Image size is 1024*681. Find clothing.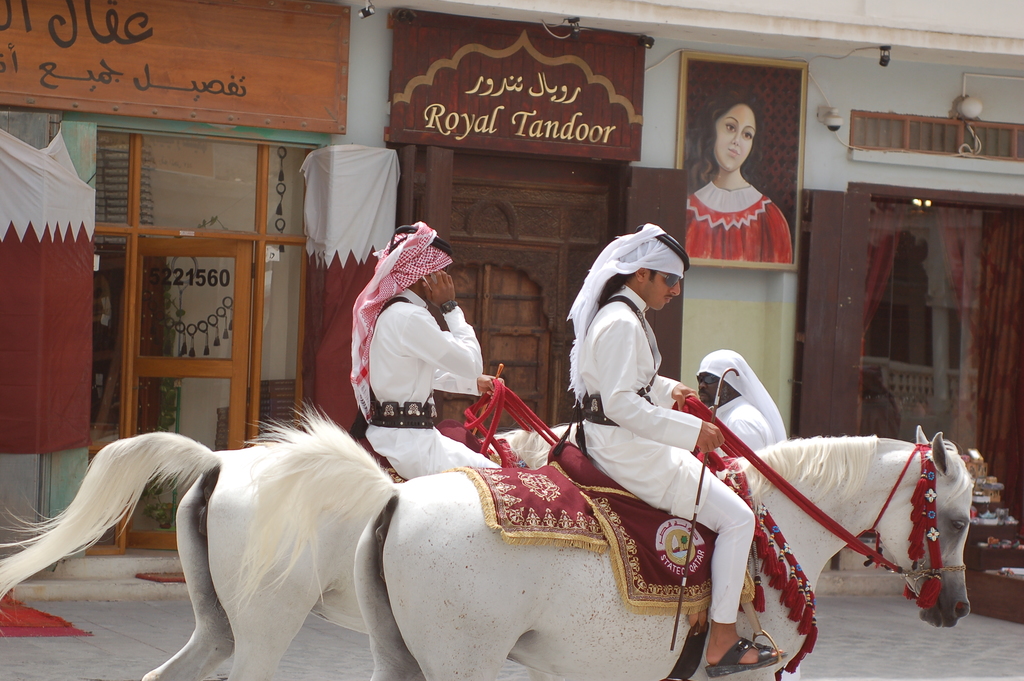
[705, 396, 772, 450].
